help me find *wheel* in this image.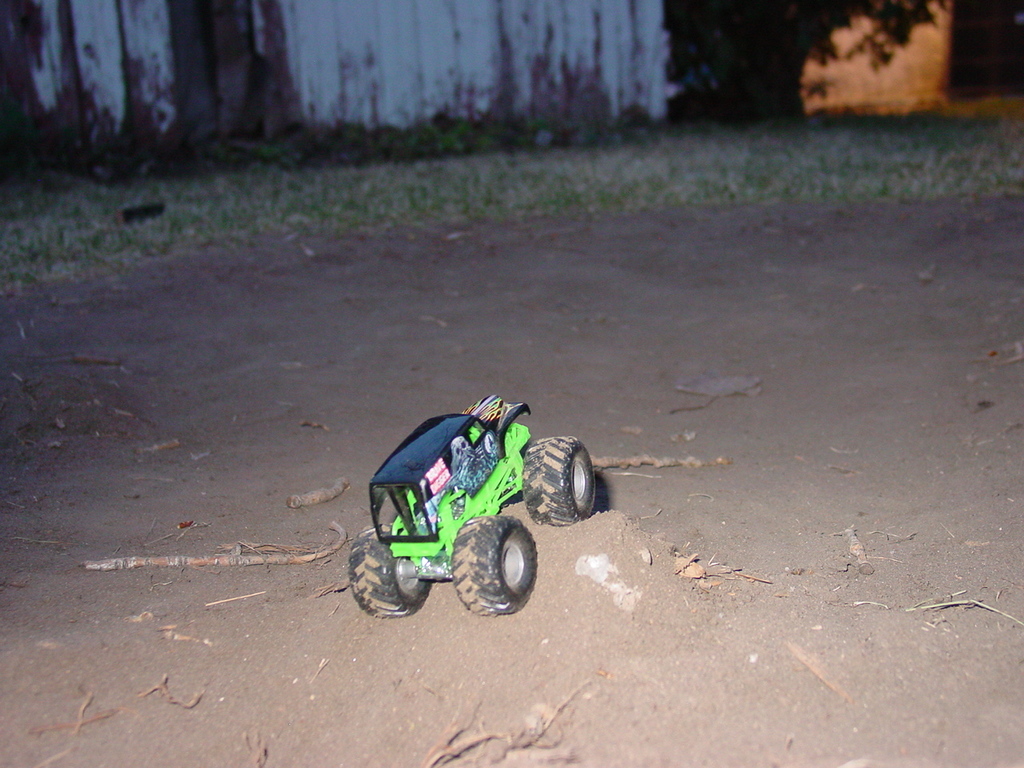
Found it: 448/523/538/621.
